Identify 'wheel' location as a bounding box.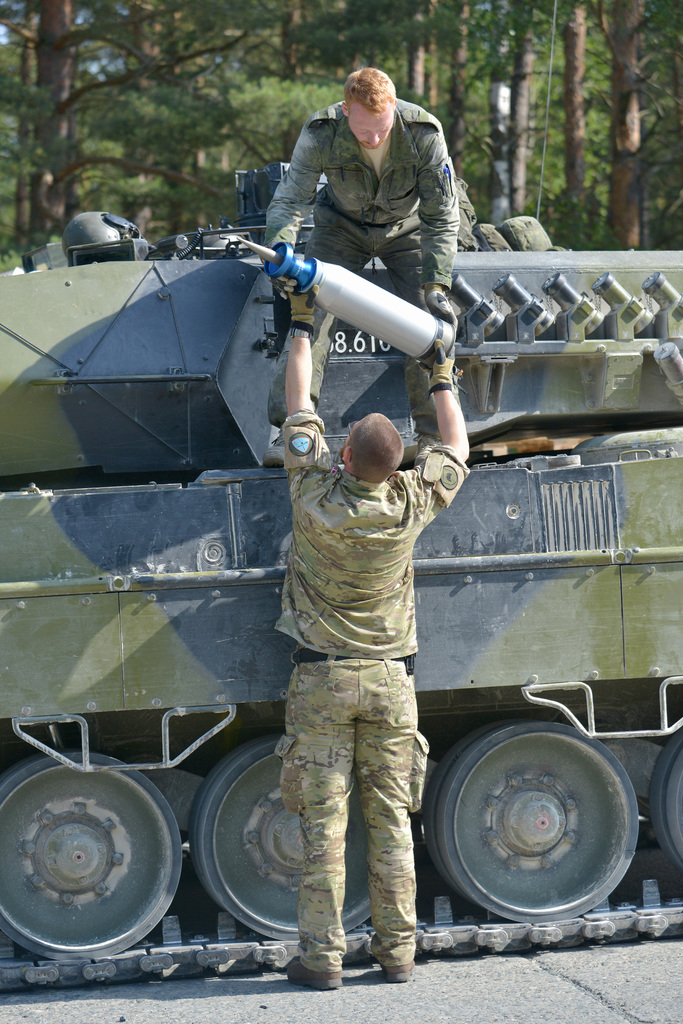
{"left": 646, "top": 732, "right": 682, "bottom": 877}.
